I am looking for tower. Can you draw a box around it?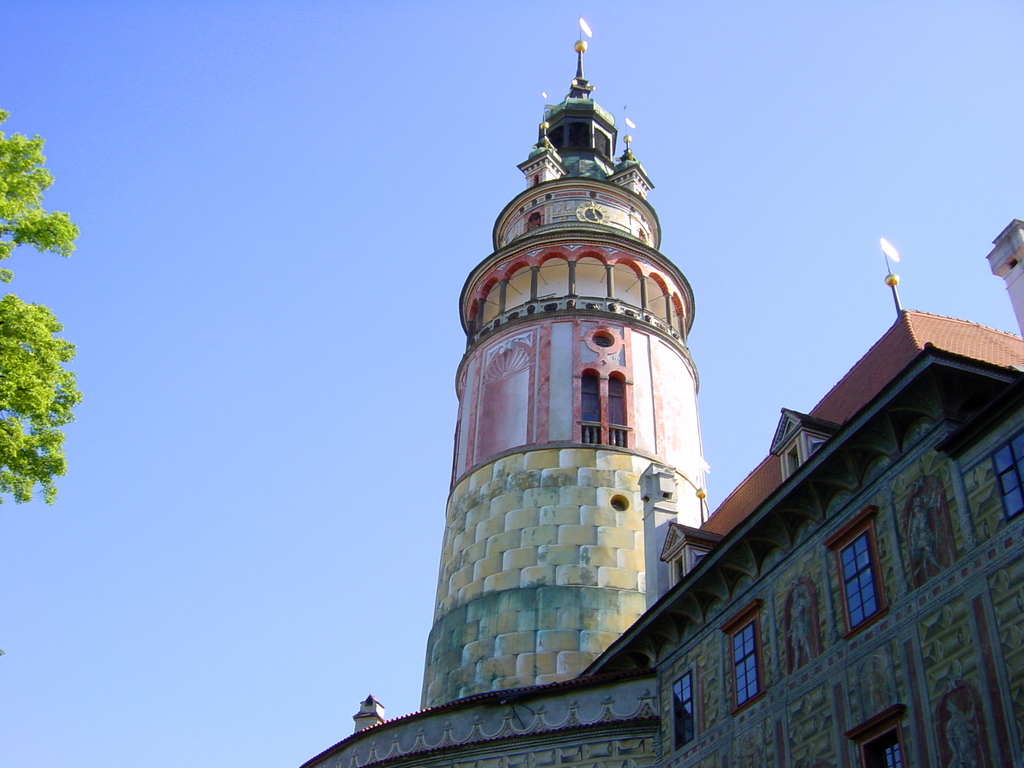
Sure, the bounding box is box(396, 26, 723, 748).
